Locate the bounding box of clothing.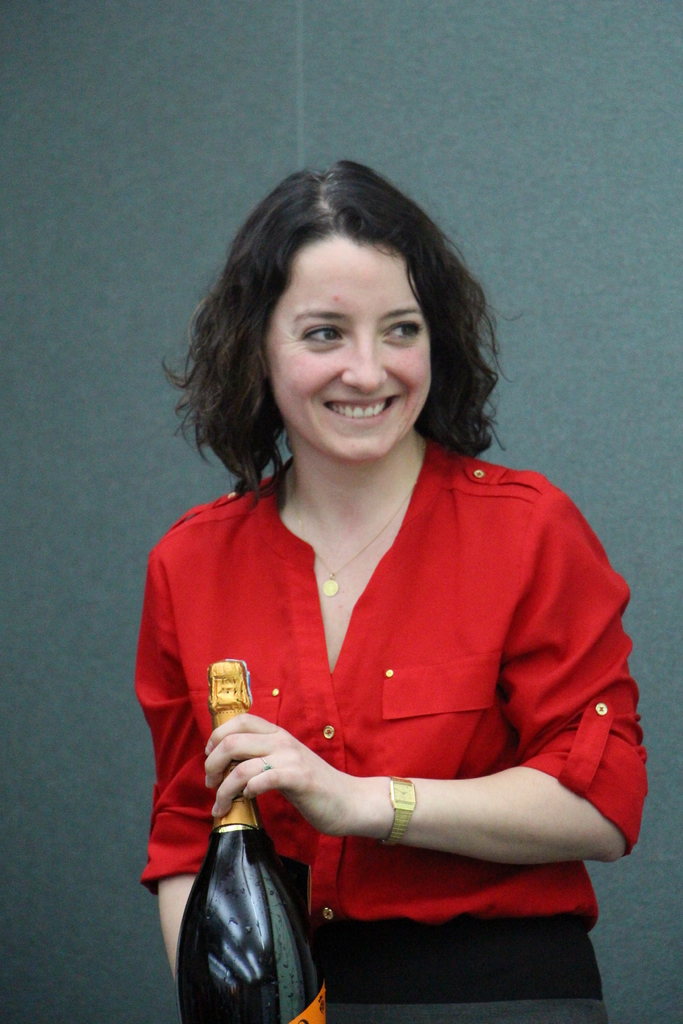
Bounding box: <region>127, 430, 648, 1023</region>.
